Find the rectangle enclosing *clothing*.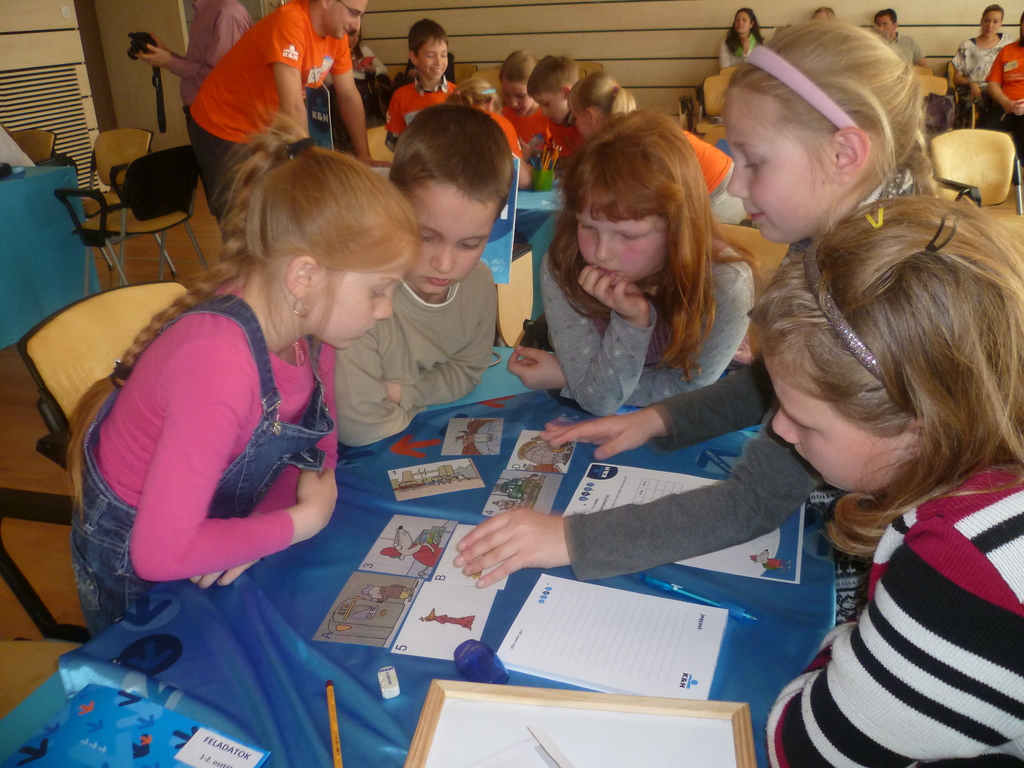
bbox=(330, 40, 381, 85).
